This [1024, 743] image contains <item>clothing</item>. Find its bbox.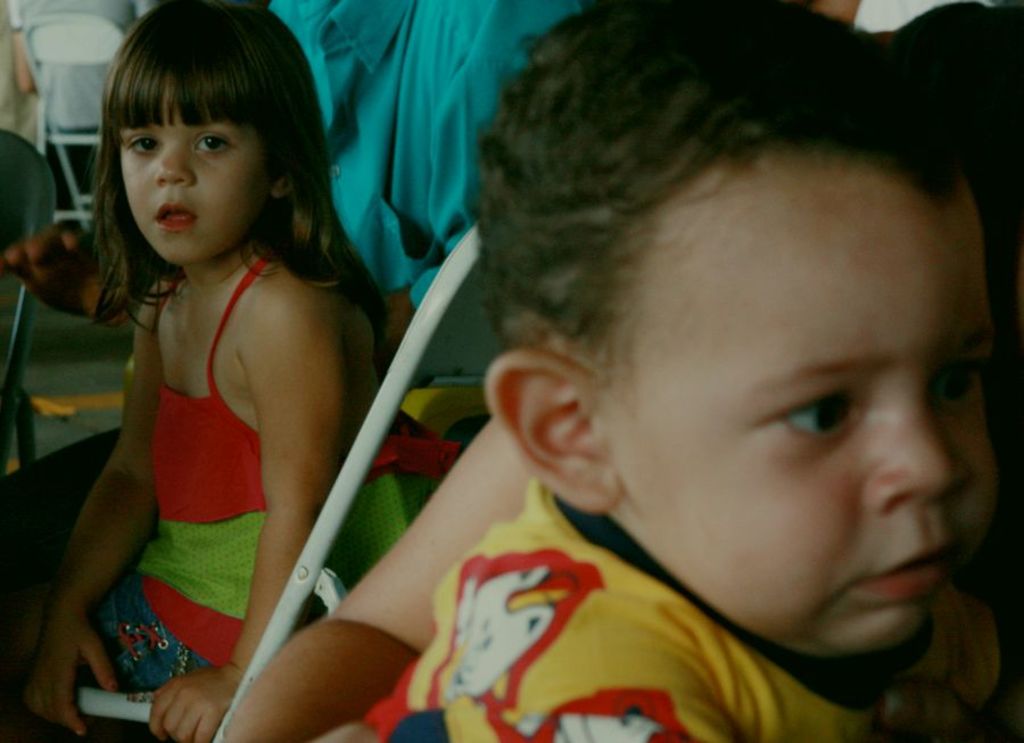
{"left": 57, "top": 205, "right": 346, "bottom": 687}.
